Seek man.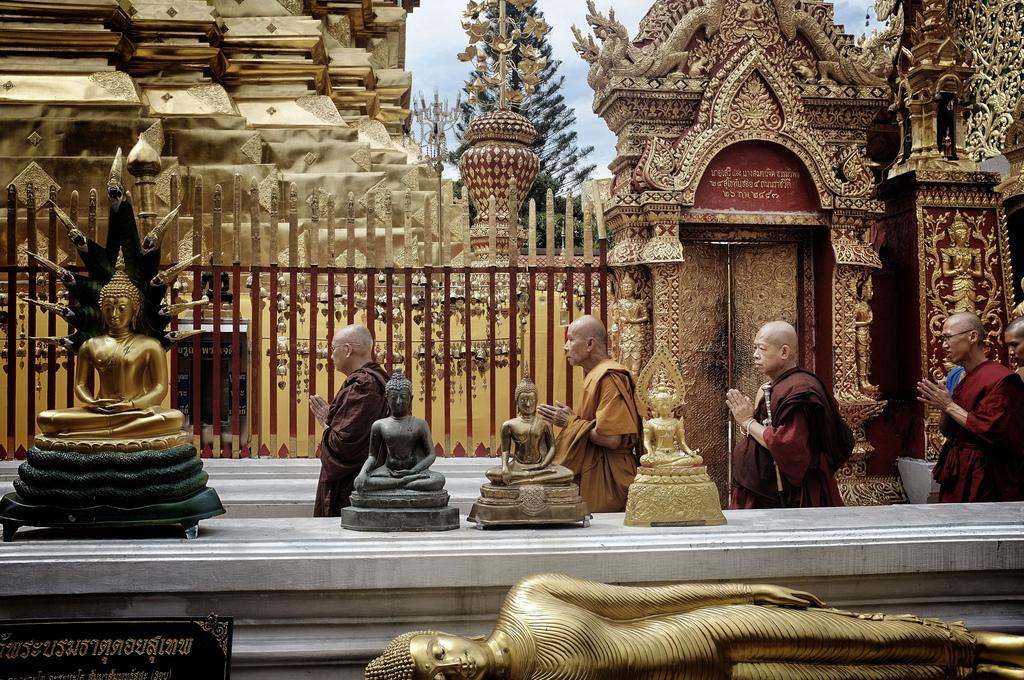
(353,360,441,491).
